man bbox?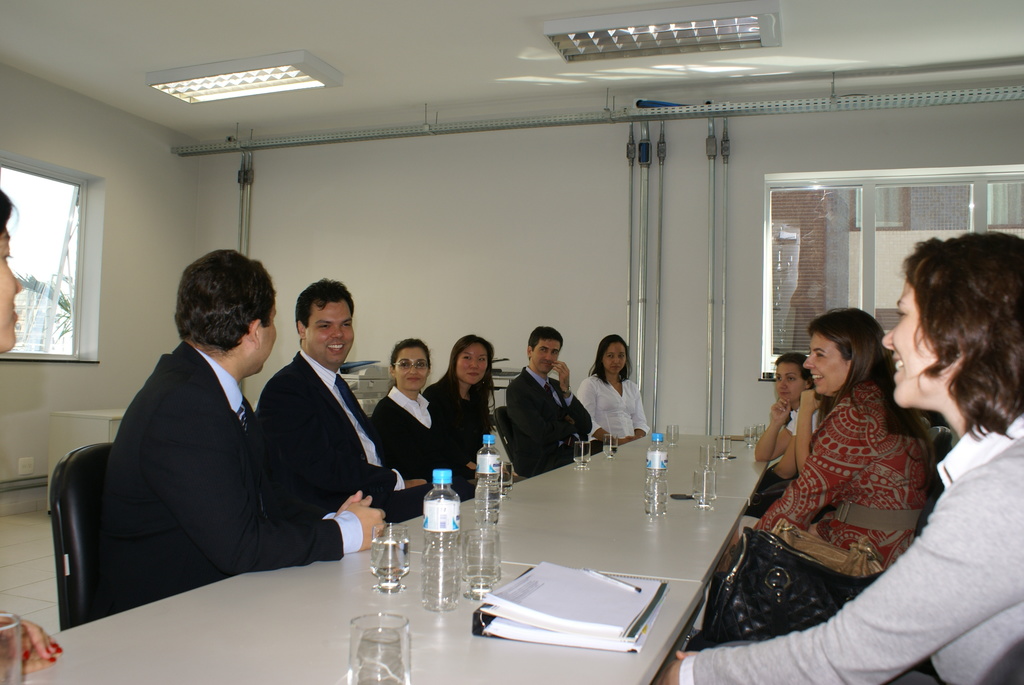
rect(255, 277, 476, 526)
